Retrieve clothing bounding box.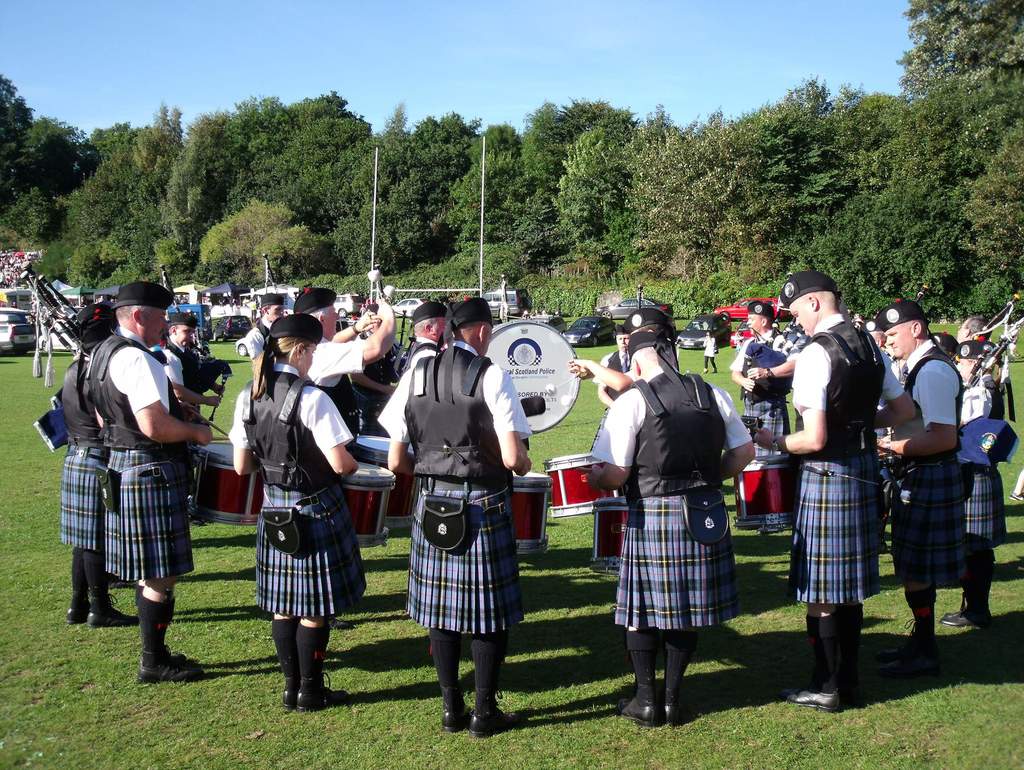
Bounding box: [x1=54, y1=345, x2=107, y2=552].
